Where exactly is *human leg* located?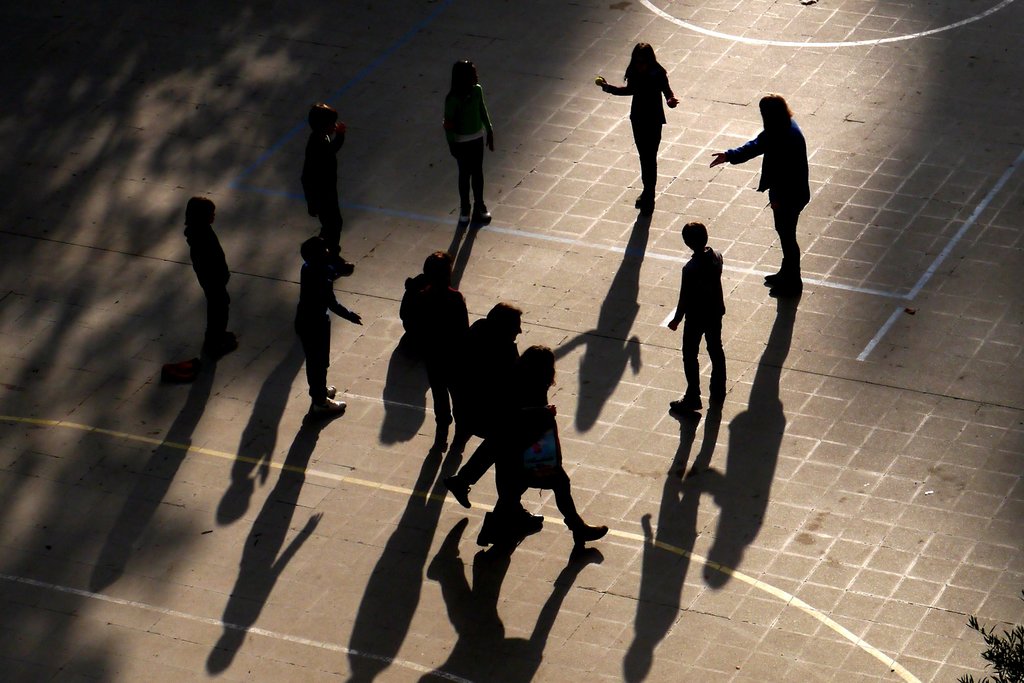
Its bounding box is [320, 196, 349, 269].
